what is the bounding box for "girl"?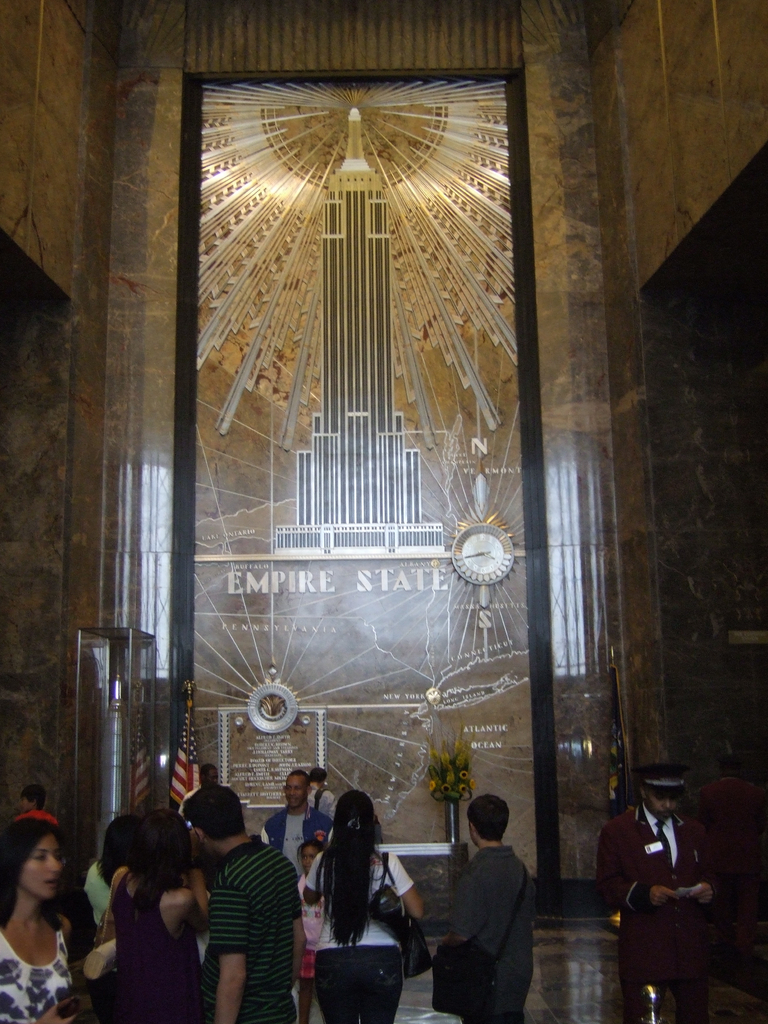
(101,809,218,1023).
